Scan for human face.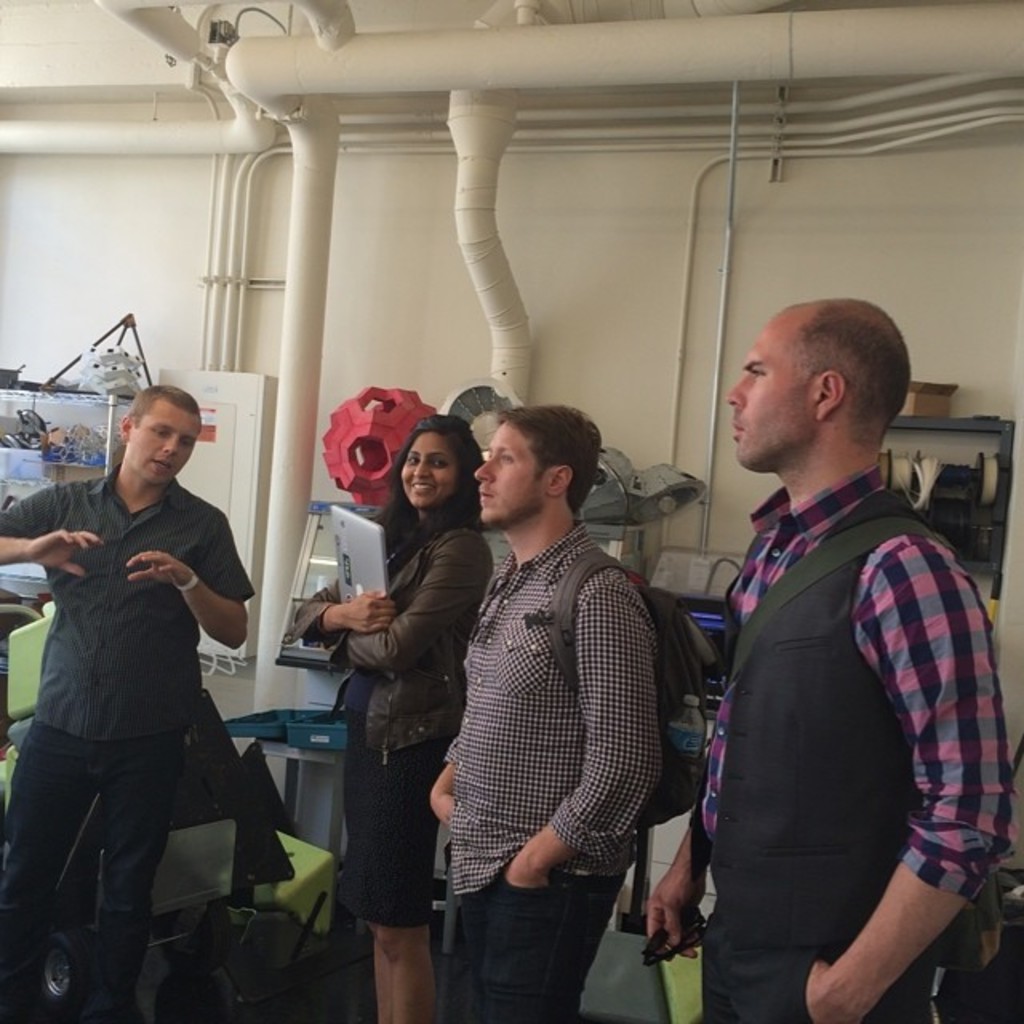
Scan result: bbox=[472, 426, 541, 536].
